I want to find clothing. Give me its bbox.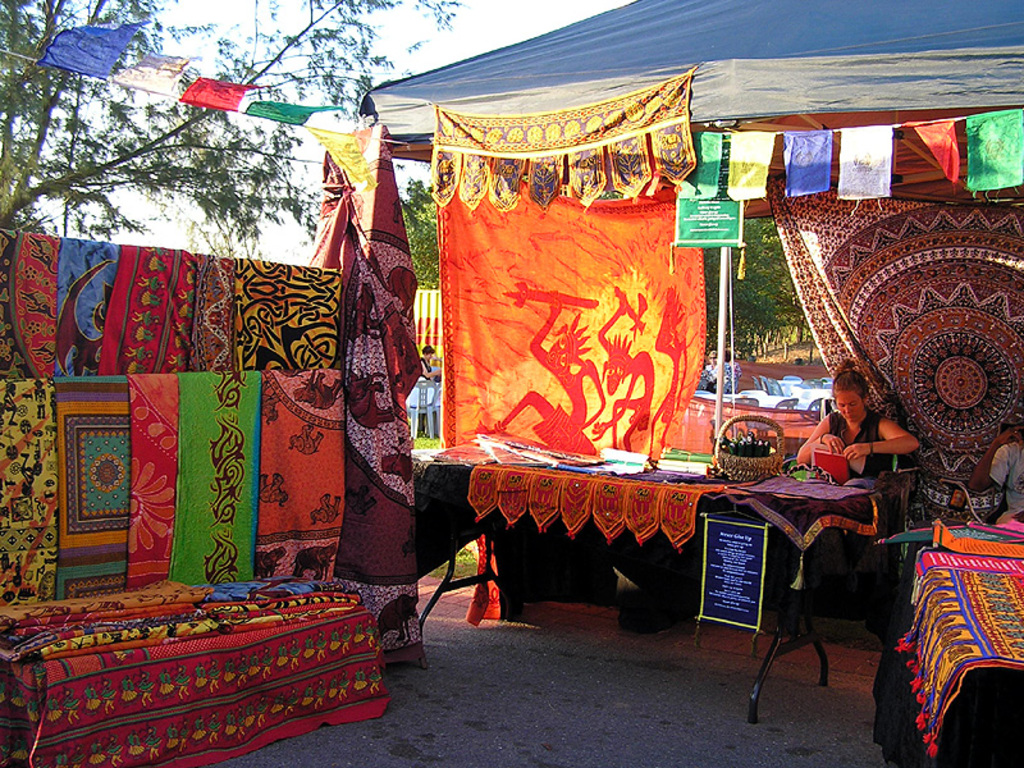
{"x1": 829, "y1": 406, "x2": 893, "y2": 481}.
